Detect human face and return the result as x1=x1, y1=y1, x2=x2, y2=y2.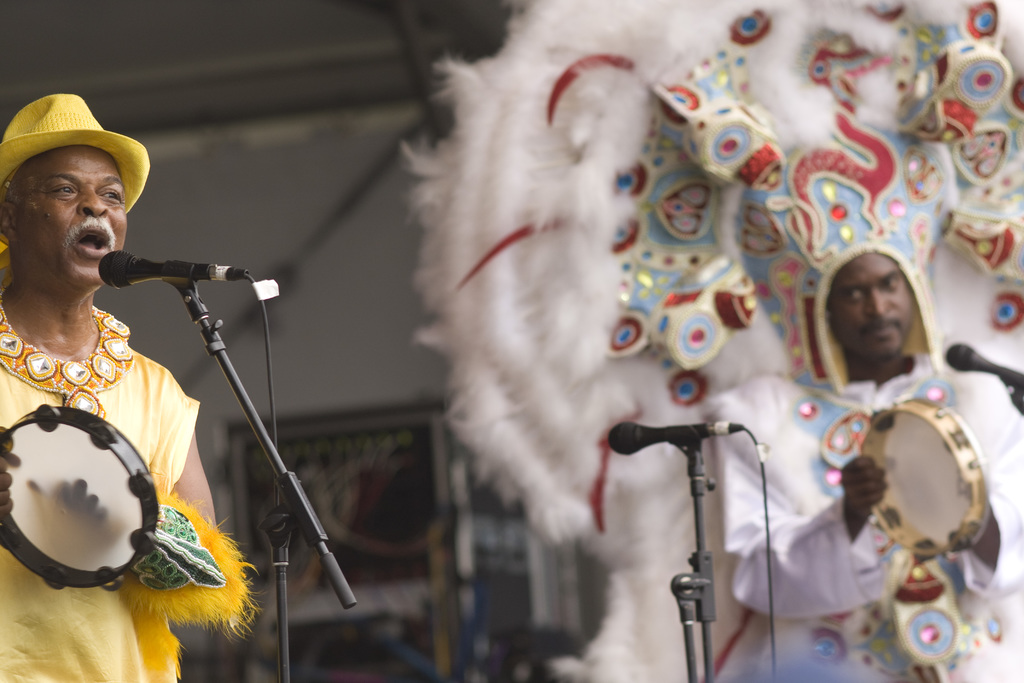
x1=10, y1=148, x2=126, y2=283.
